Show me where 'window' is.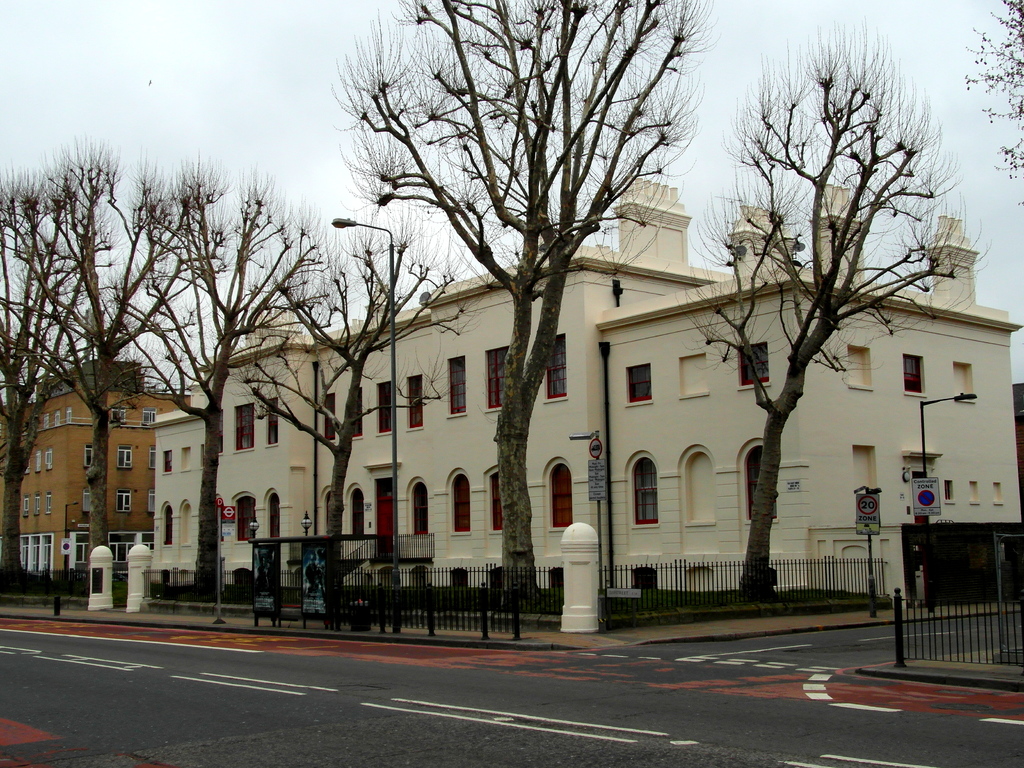
'window' is at [left=379, top=379, right=392, bottom=437].
